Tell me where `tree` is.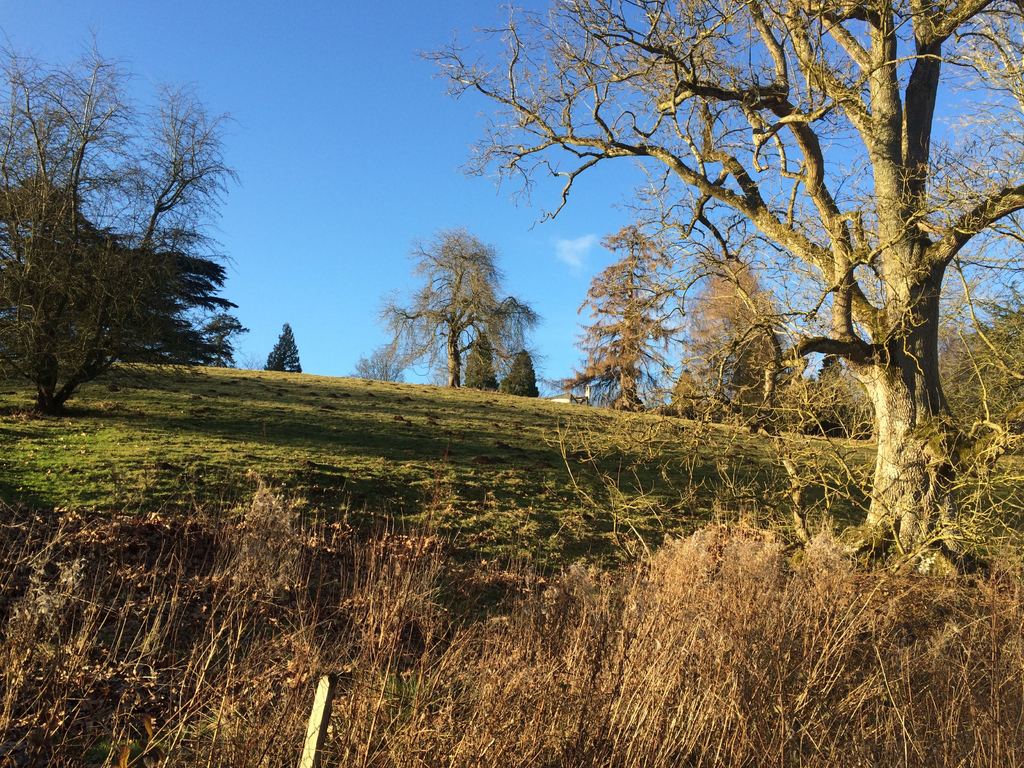
`tree` is at locate(380, 227, 536, 384).
